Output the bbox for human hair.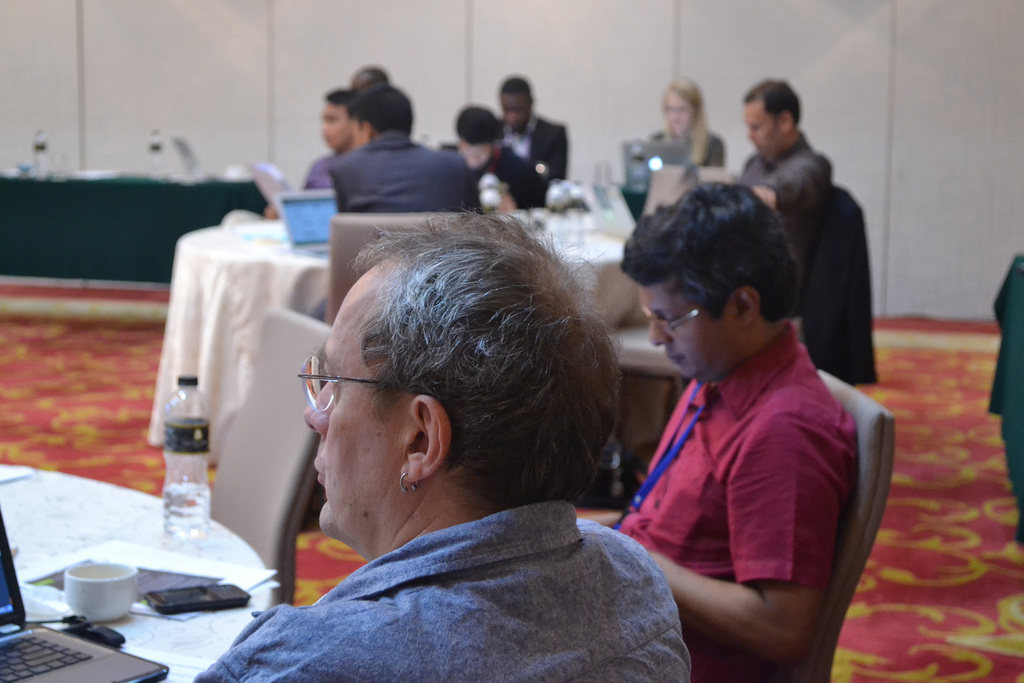
<region>459, 108, 500, 145</region>.
